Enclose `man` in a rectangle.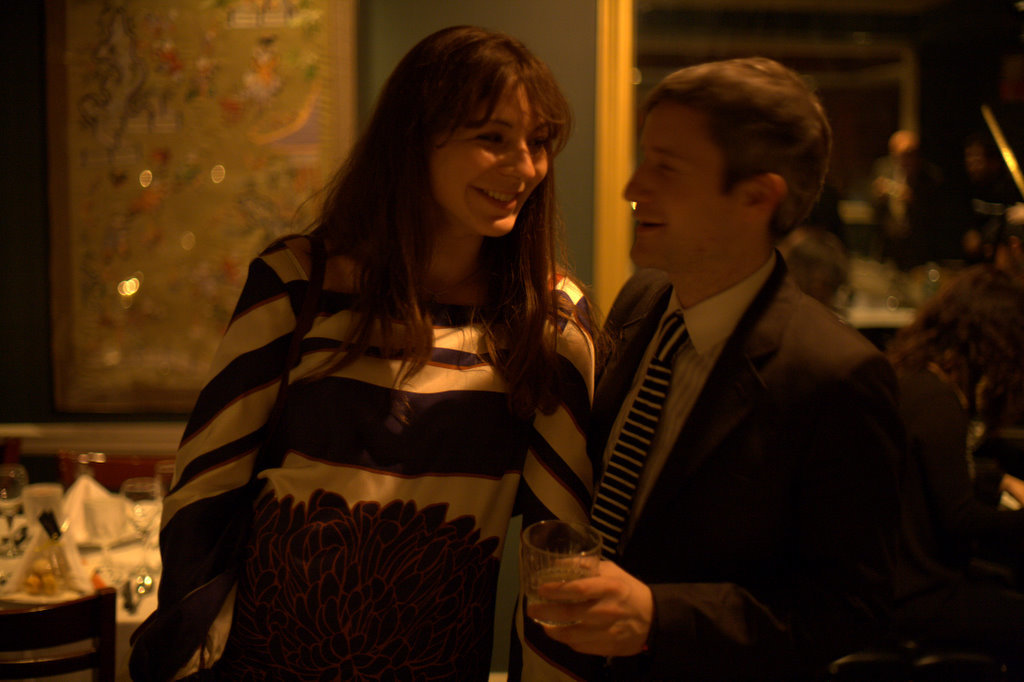
rect(540, 50, 947, 664).
